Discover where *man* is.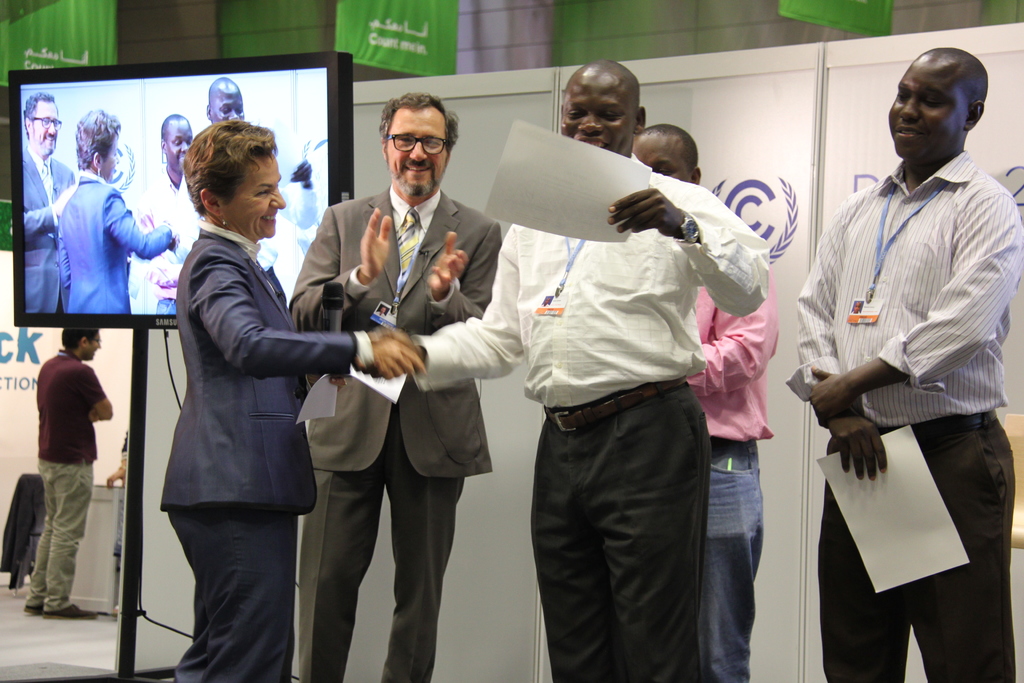
Discovered at rect(283, 86, 509, 682).
